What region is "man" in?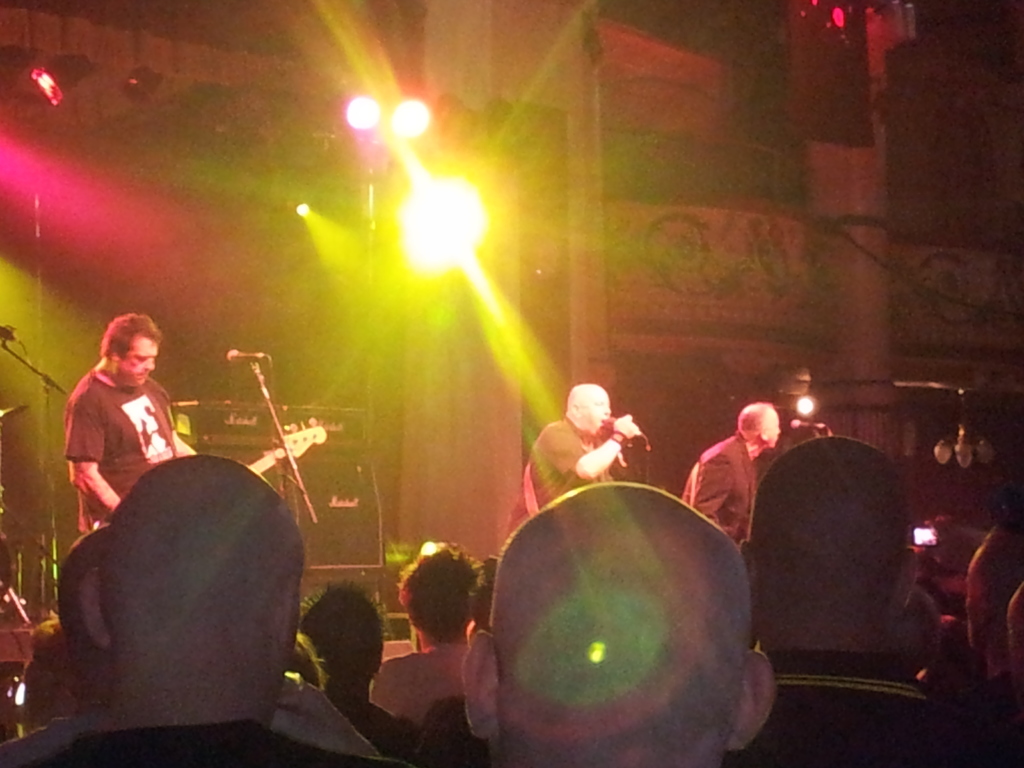
<region>680, 401, 776, 540</region>.
